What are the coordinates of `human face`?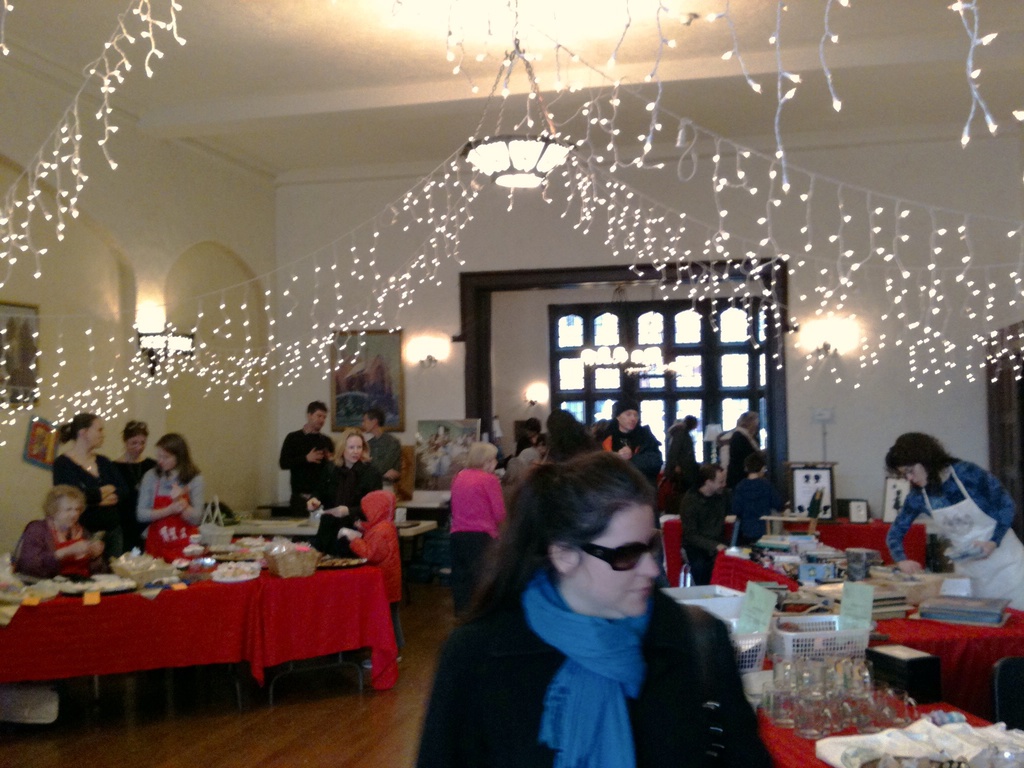
BBox(88, 420, 107, 447).
